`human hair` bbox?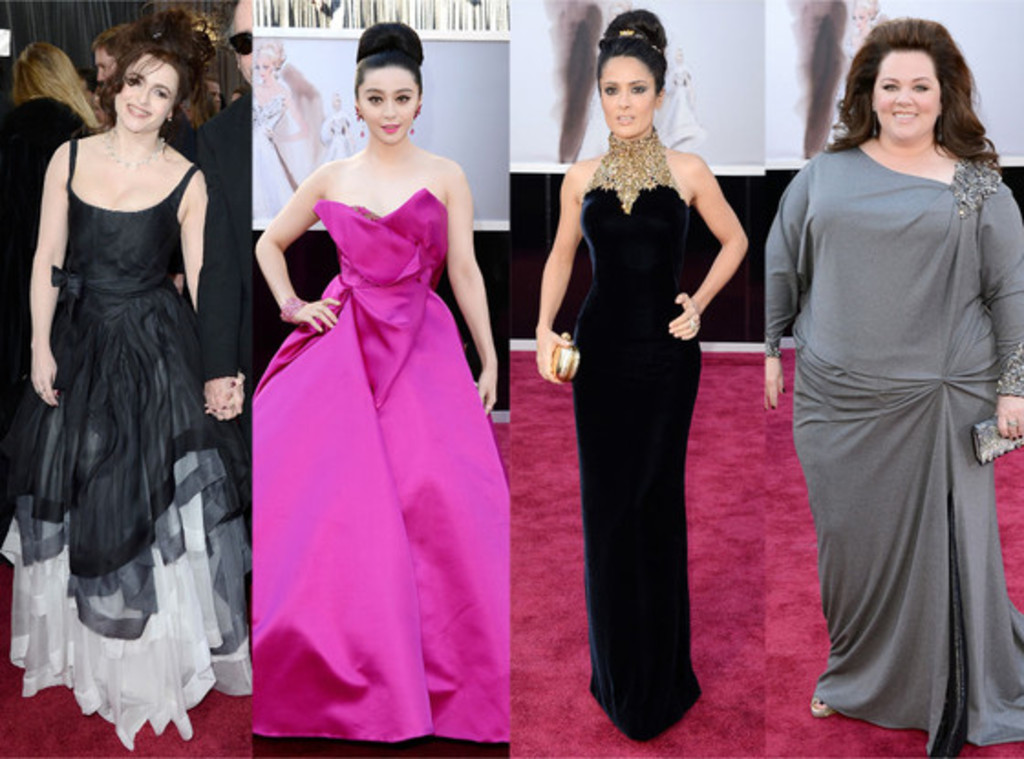
box=[95, 5, 218, 130]
